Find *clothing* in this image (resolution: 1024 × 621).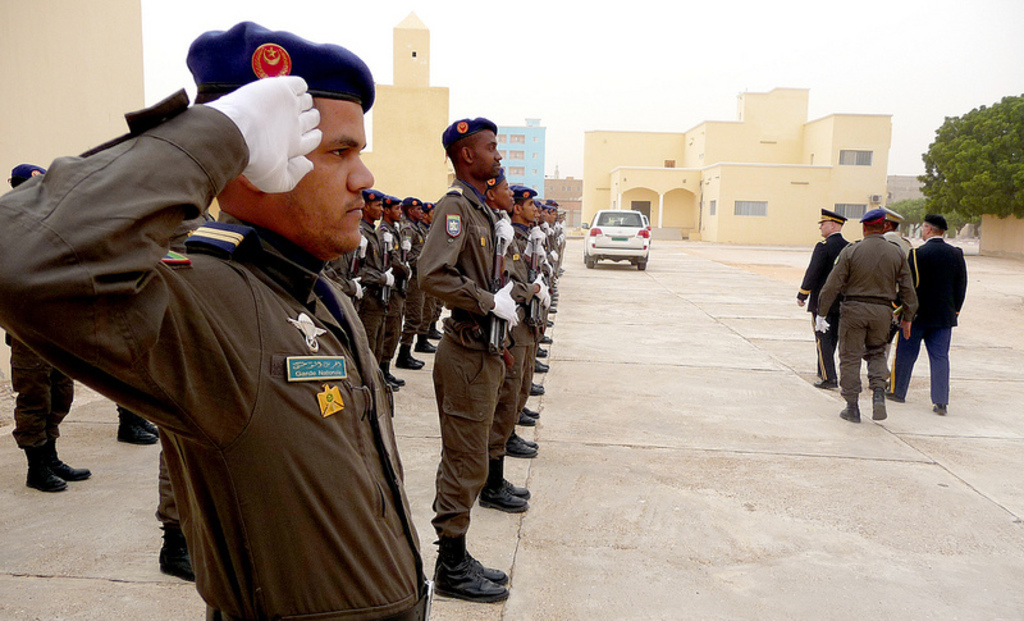
351,220,387,373.
